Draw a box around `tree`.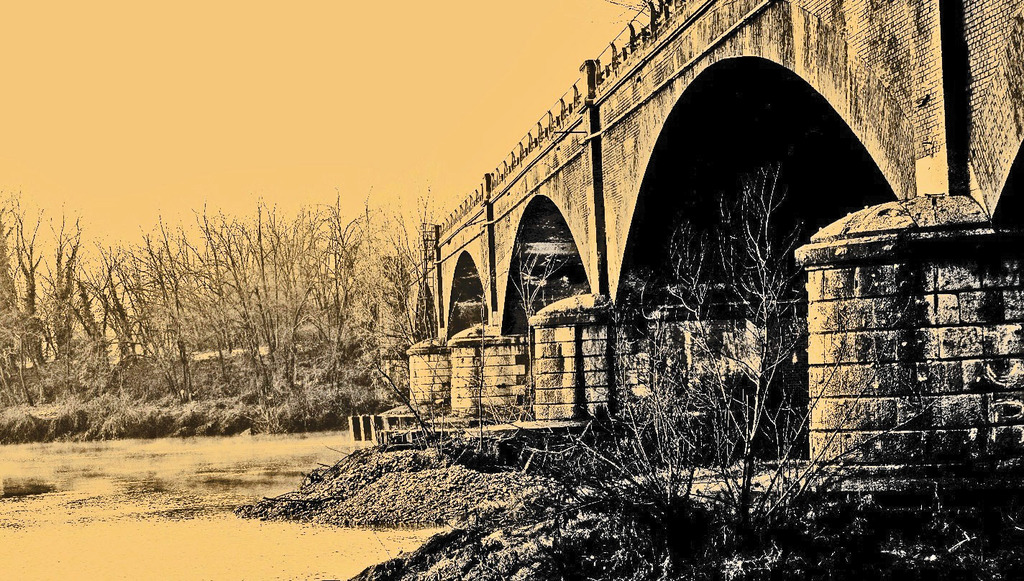
[0, 183, 463, 401].
